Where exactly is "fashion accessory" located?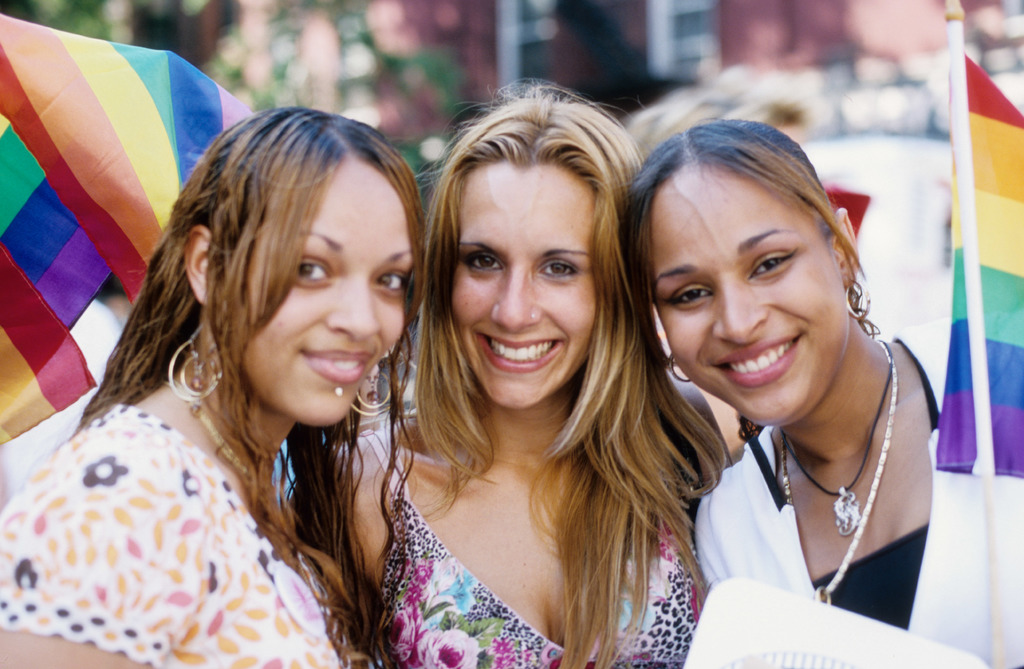
Its bounding box is [left=198, top=405, right=271, bottom=488].
